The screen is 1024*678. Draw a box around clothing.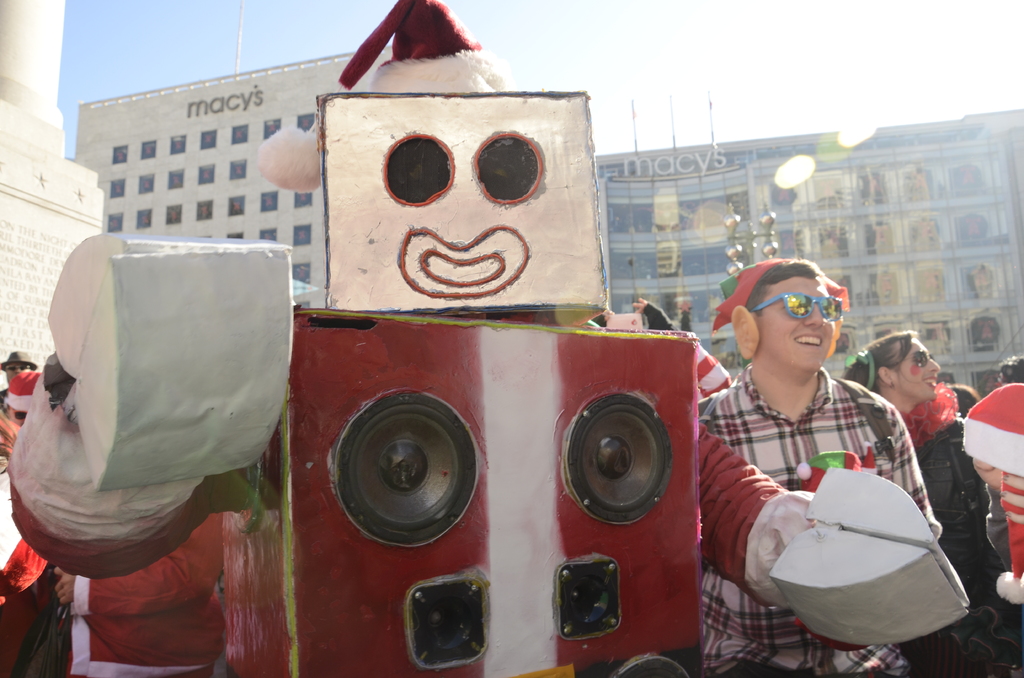
[27, 503, 225, 677].
